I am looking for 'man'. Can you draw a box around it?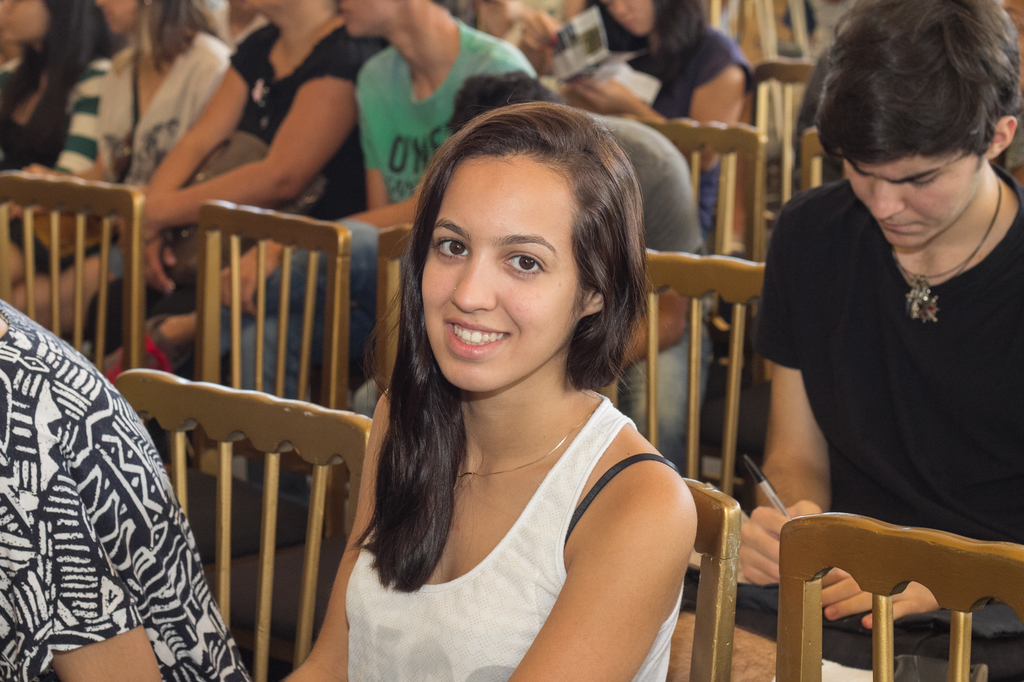
Sure, the bounding box is bbox(103, 0, 555, 480).
